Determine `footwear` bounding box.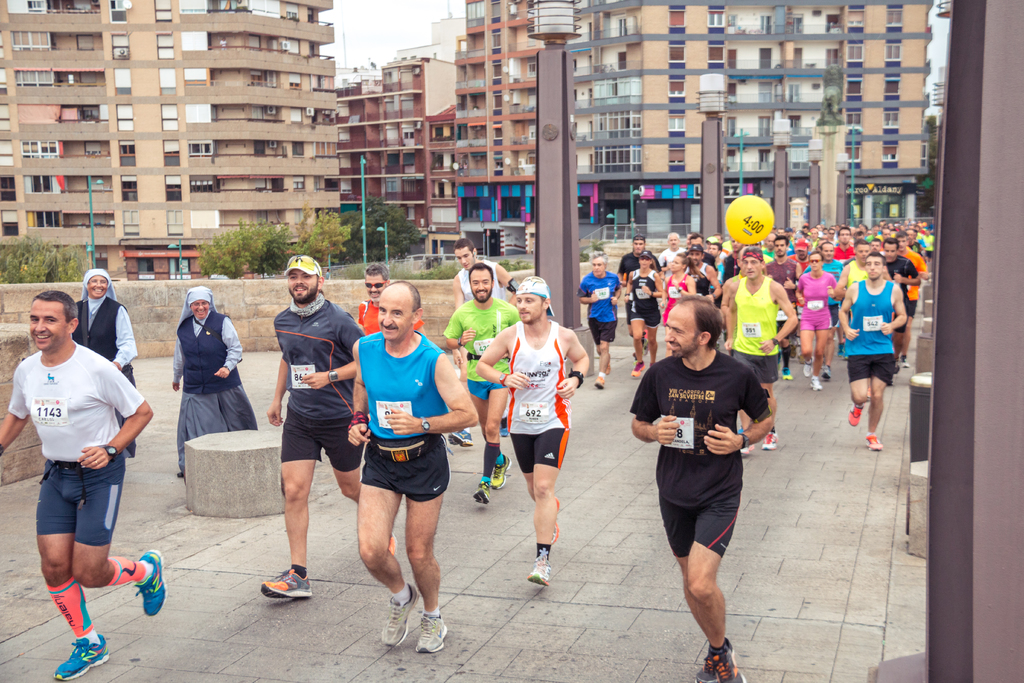
Determined: bbox=(899, 352, 911, 371).
